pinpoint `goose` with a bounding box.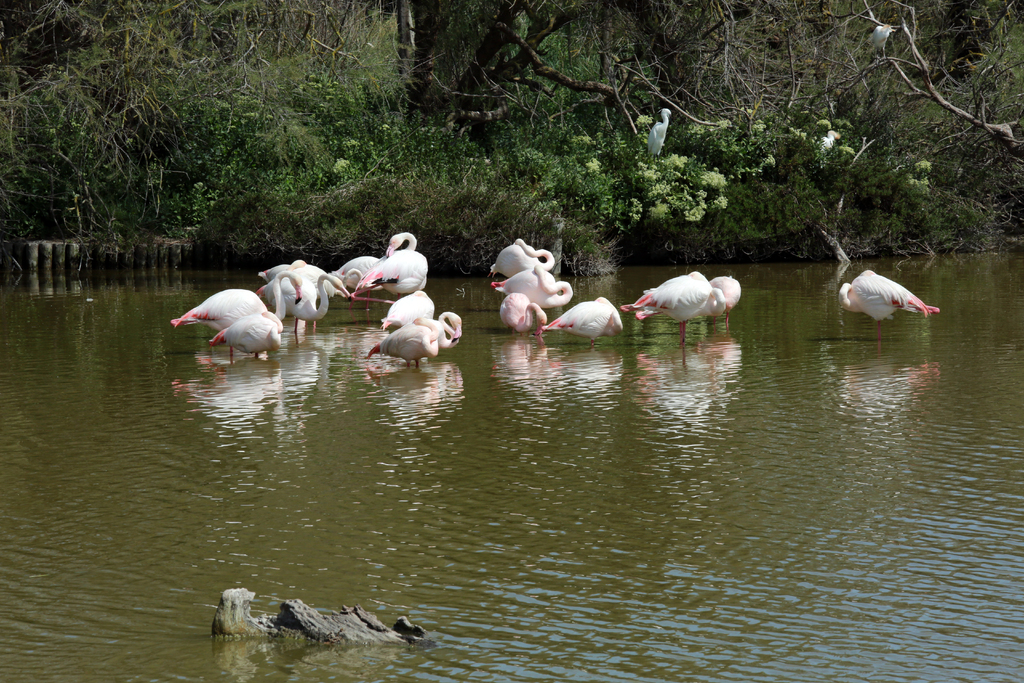
[left=271, top=260, right=335, bottom=303].
